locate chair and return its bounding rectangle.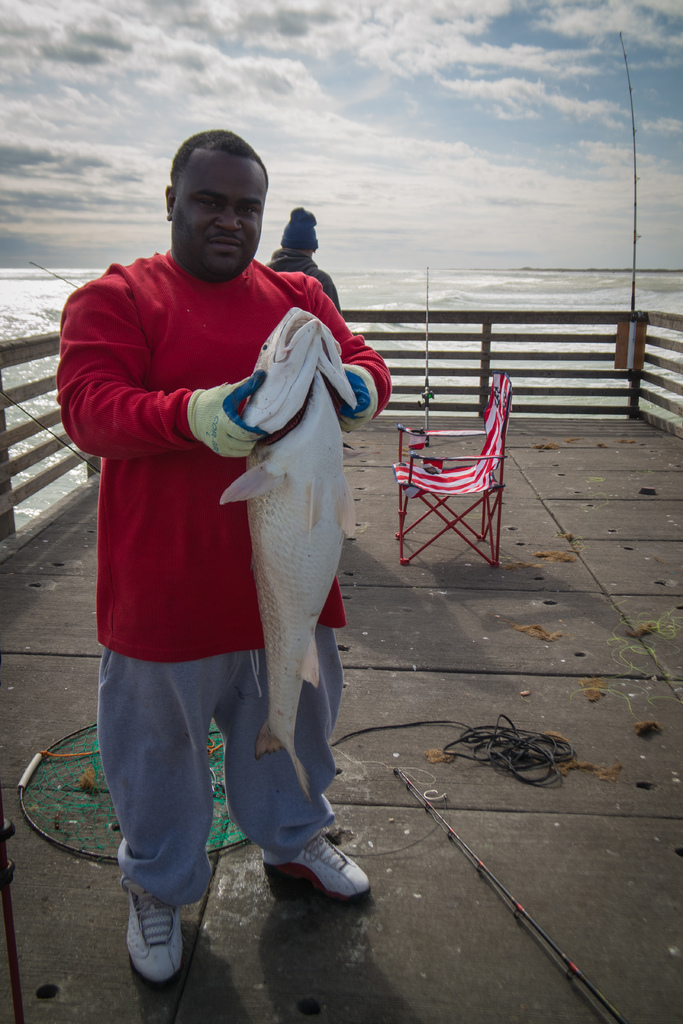
bbox=(391, 382, 528, 572).
